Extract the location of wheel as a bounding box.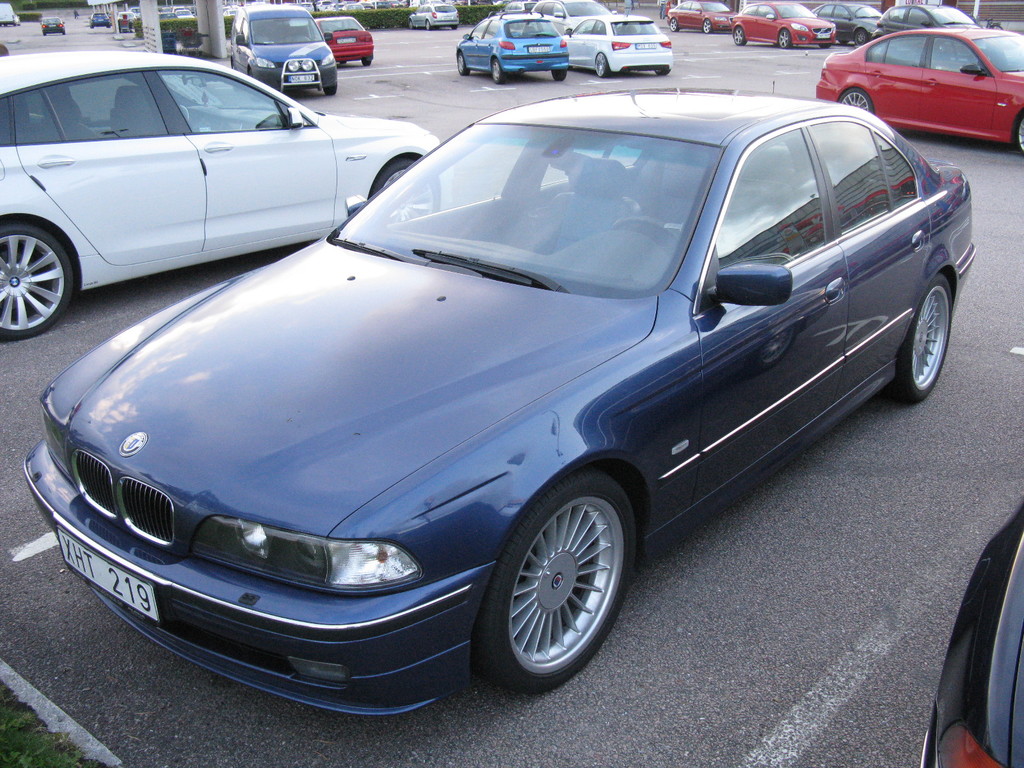
90/26/93/29.
